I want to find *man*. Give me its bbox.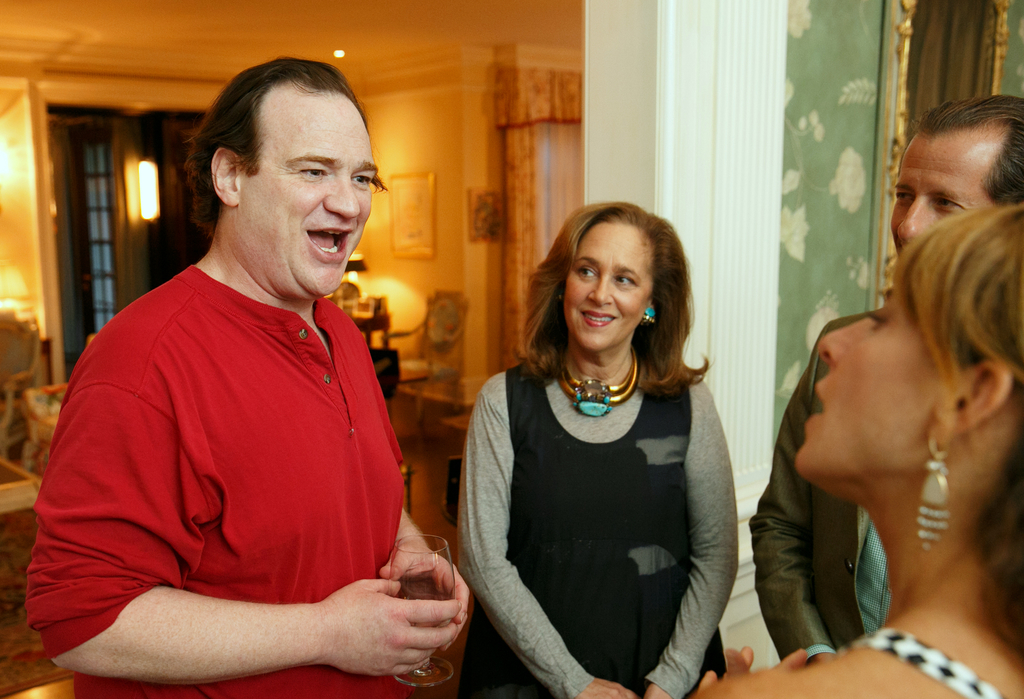
[749, 90, 1023, 662].
